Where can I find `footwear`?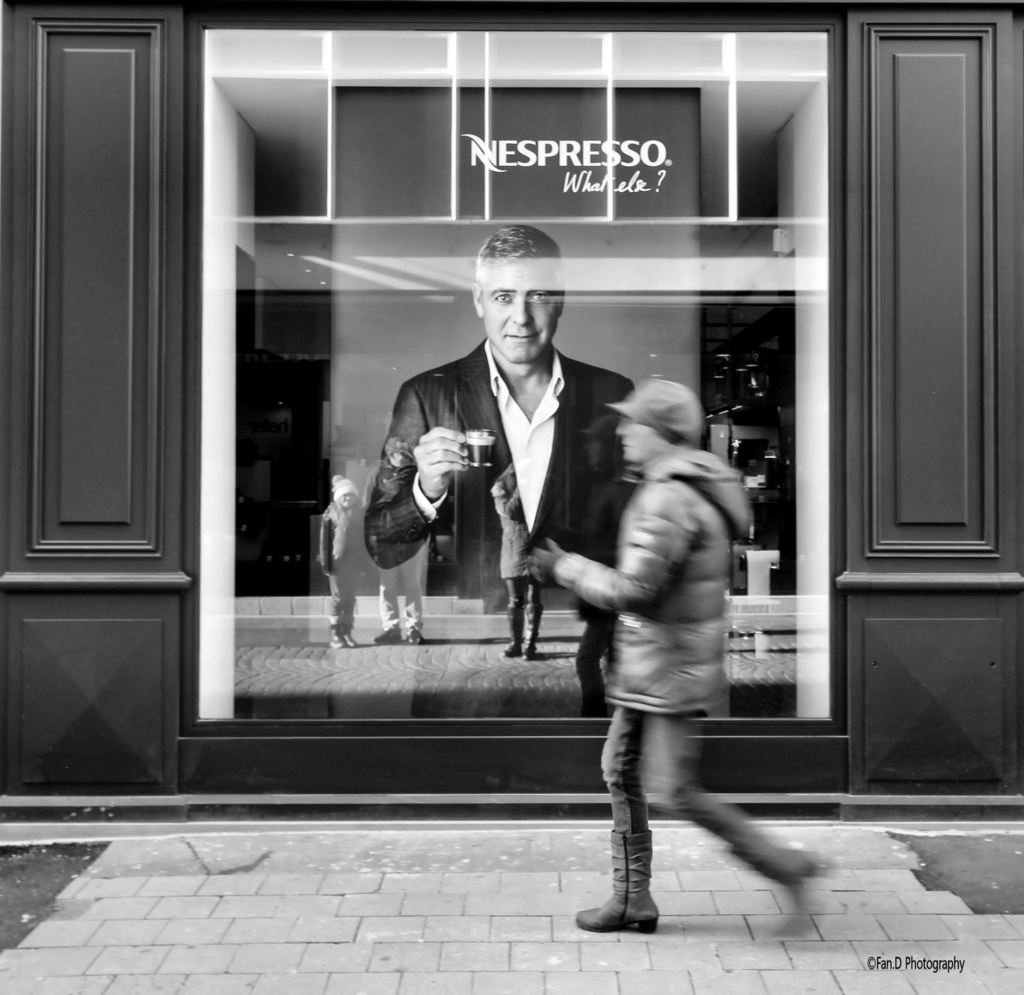
You can find it at 731, 832, 817, 938.
